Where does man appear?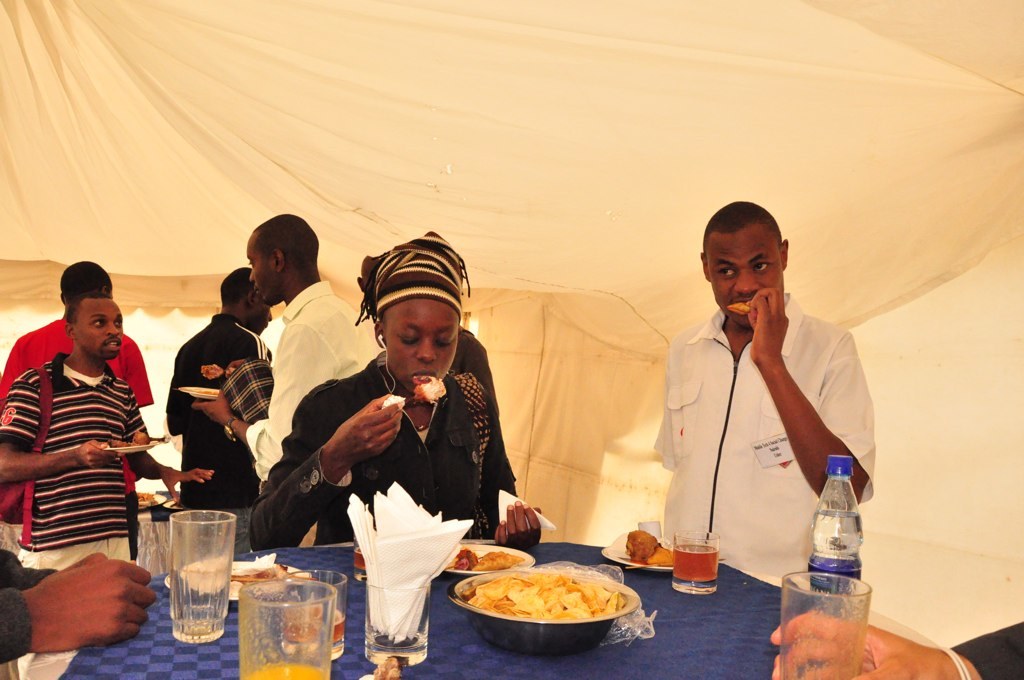
Appears at [0, 292, 150, 568].
